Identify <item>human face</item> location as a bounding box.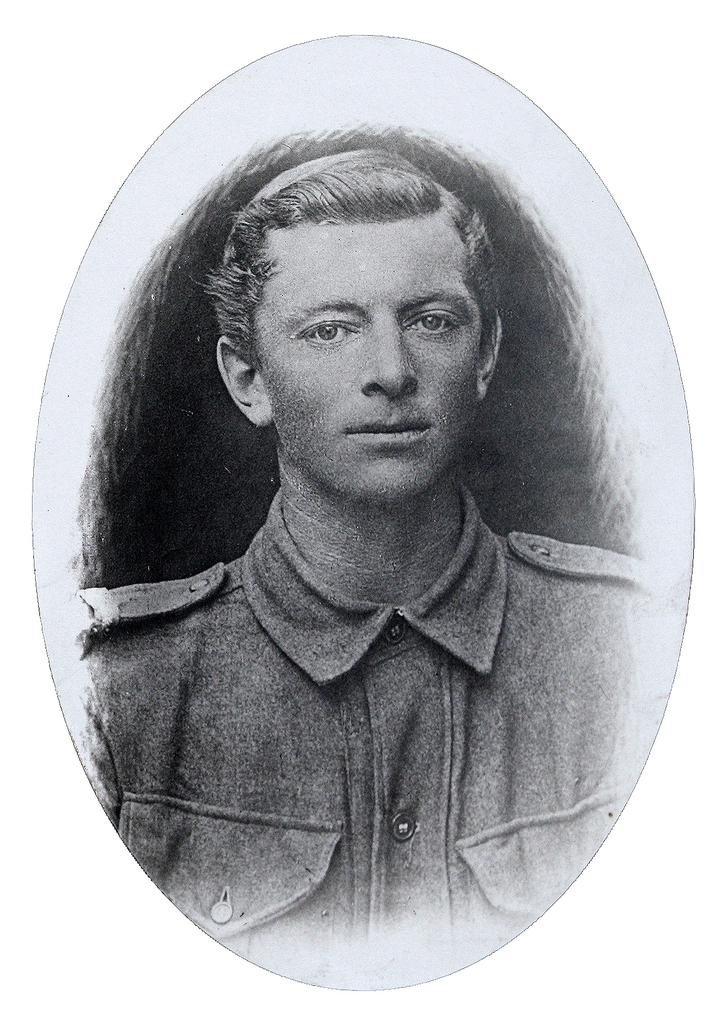
BBox(248, 221, 484, 502).
